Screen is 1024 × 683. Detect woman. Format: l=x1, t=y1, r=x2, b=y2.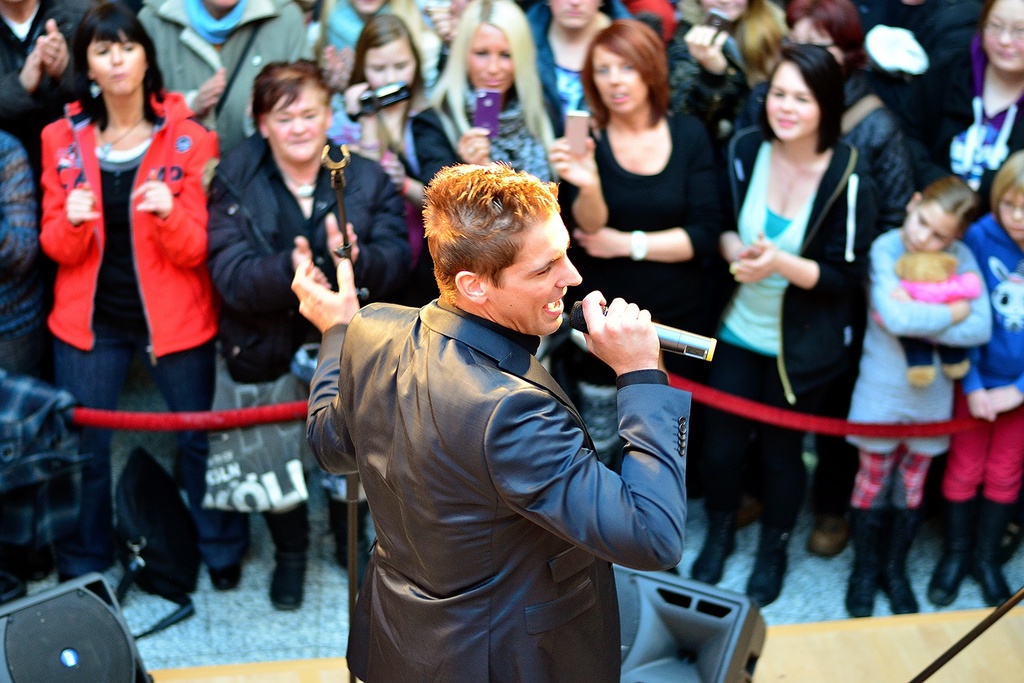
l=332, t=15, r=430, b=244.
